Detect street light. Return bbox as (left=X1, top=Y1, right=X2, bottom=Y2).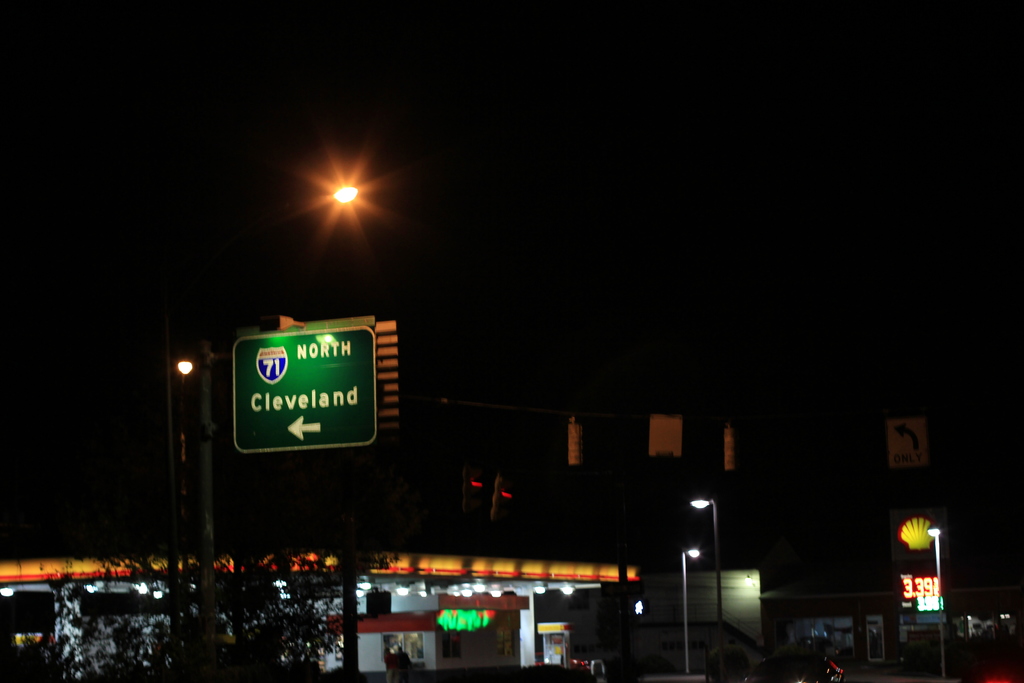
(left=173, top=359, right=199, bottom=385).
